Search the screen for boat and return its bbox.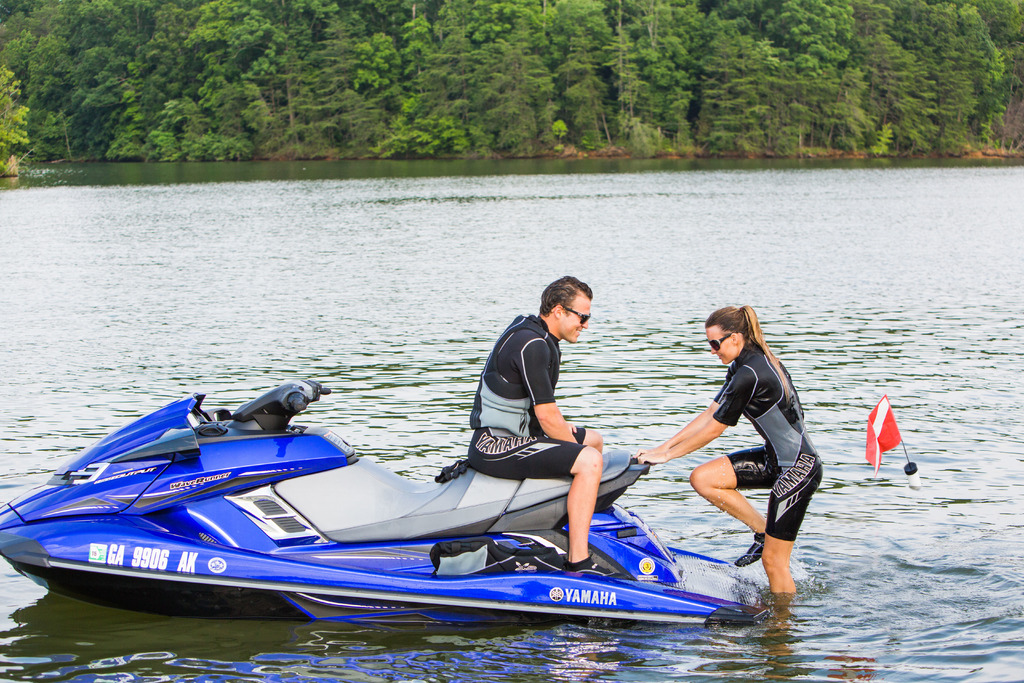
Found: bbox=[0, 358, 924, 643].
